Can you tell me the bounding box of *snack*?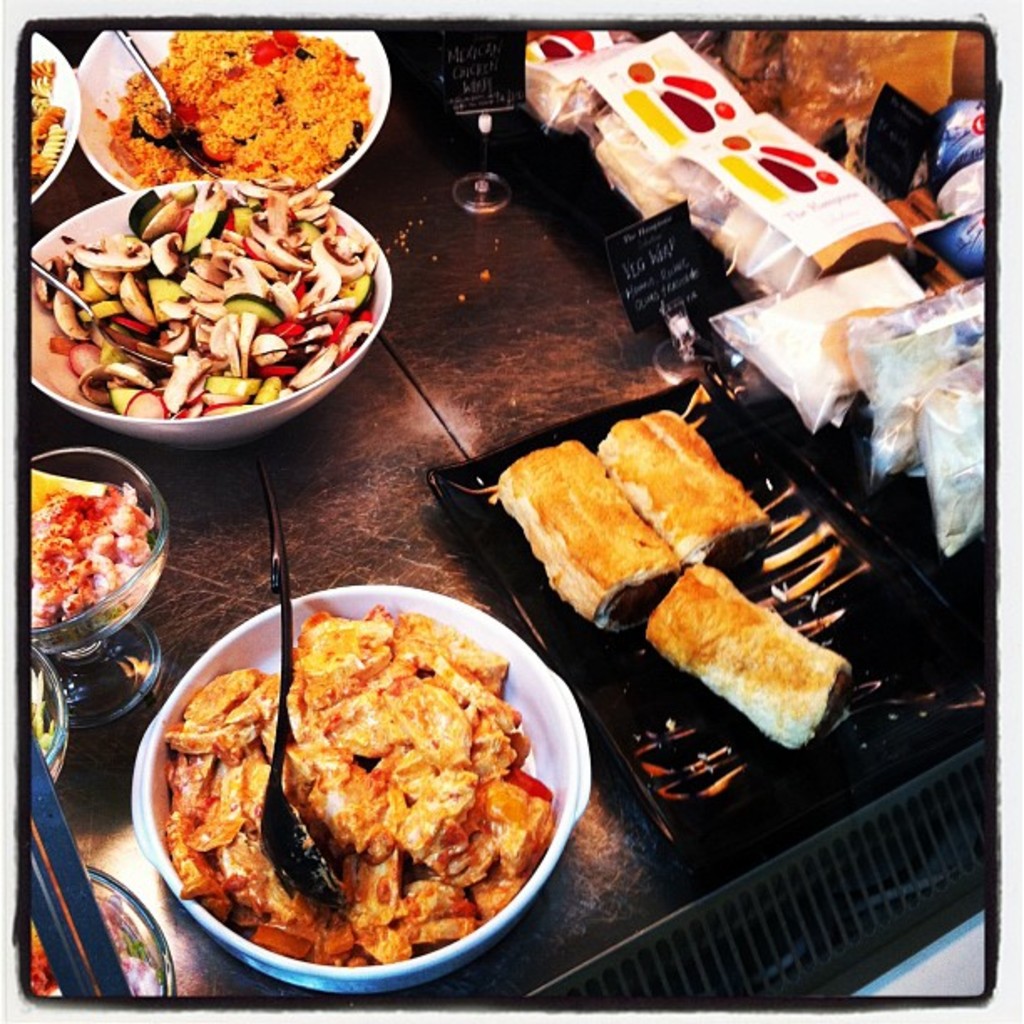
bbox=(30, 52, 69, 182).
